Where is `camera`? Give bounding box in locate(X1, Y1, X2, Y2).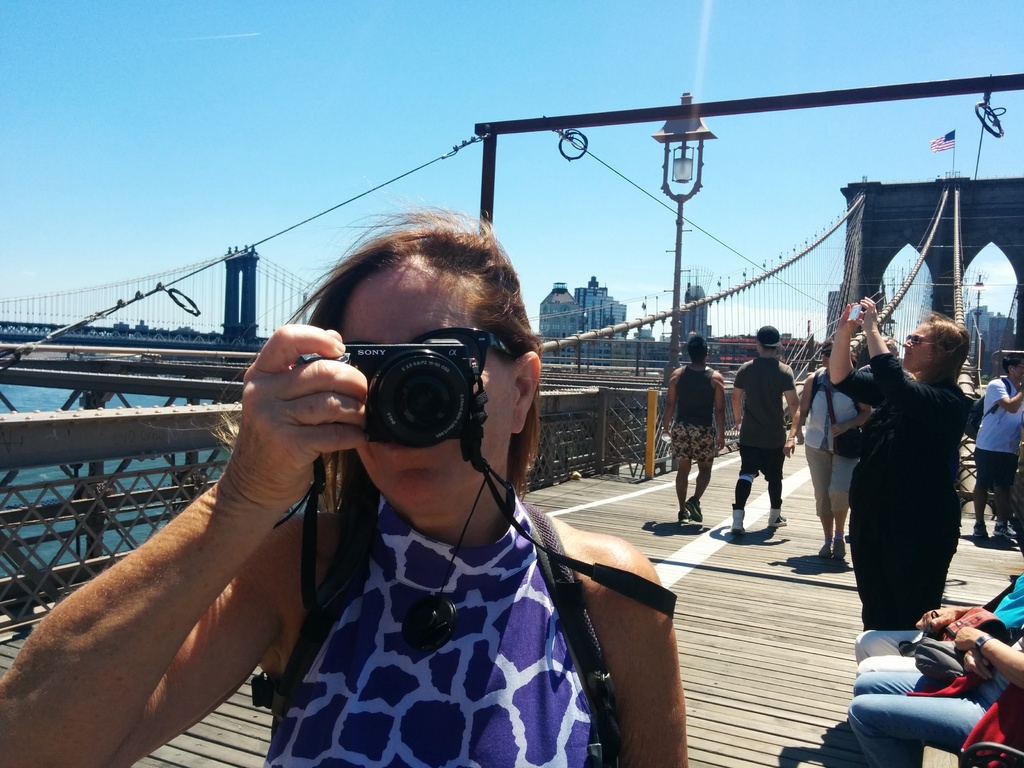
locate(335, 336, 477, 449).
